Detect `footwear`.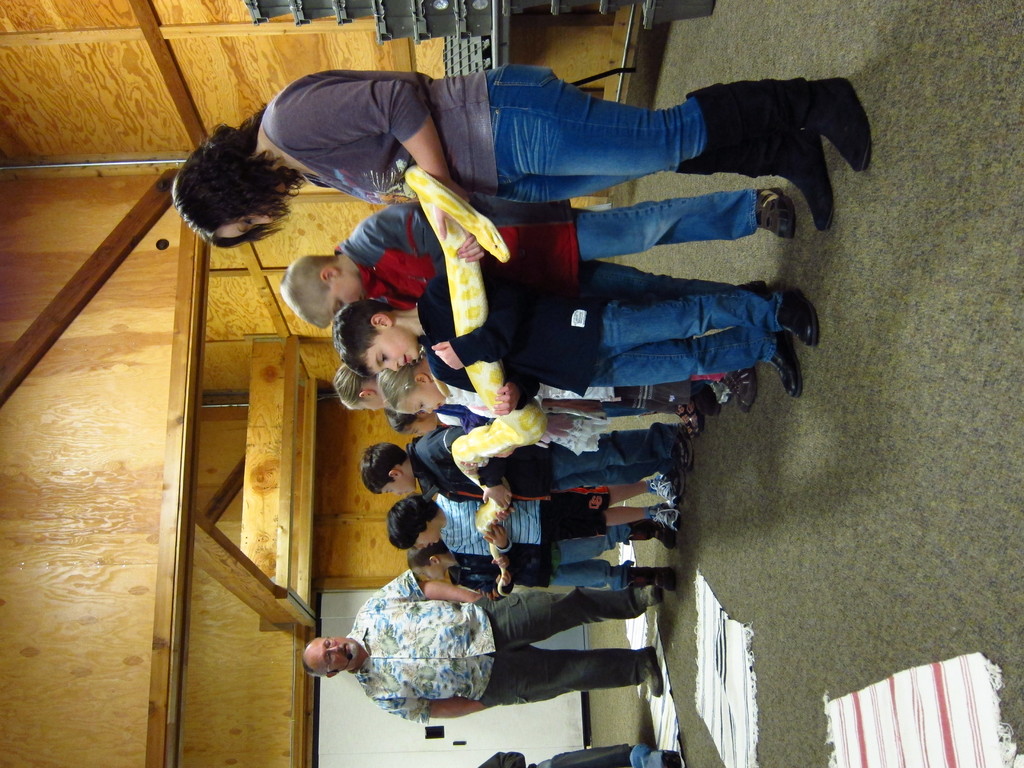
Detected at rect(775, 287, 818, 349).
